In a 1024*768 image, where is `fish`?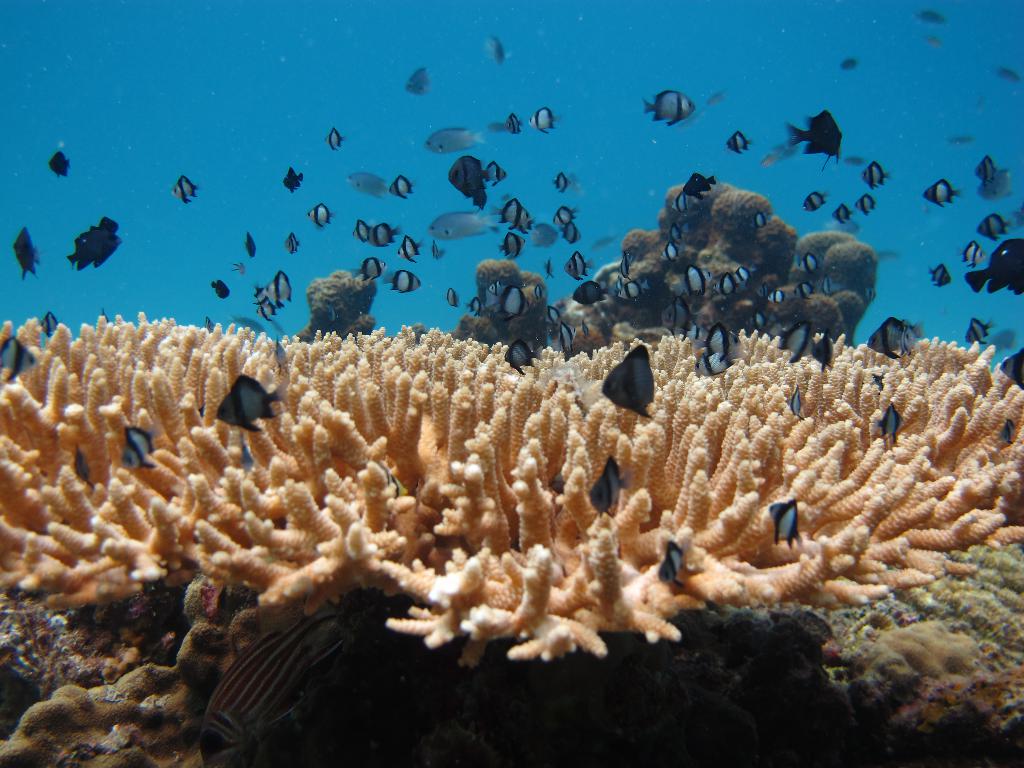
rect(204, 602, 348, 766).
